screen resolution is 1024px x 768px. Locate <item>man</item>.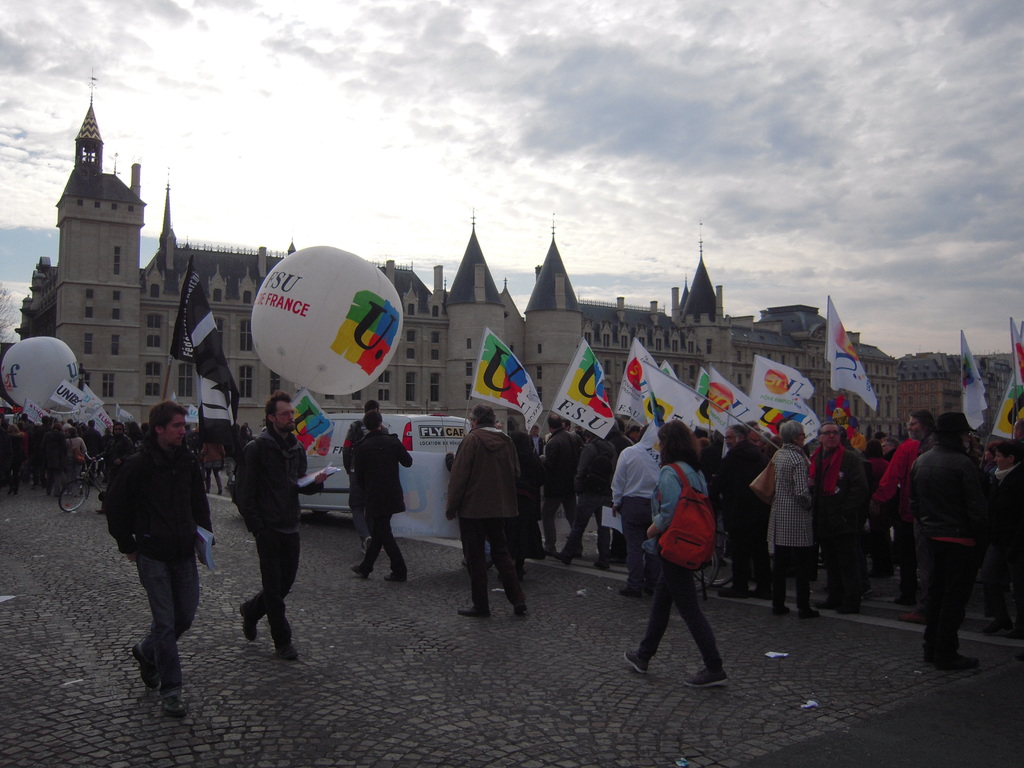
(x1=239, y1=390, x2=305, y2=666).
